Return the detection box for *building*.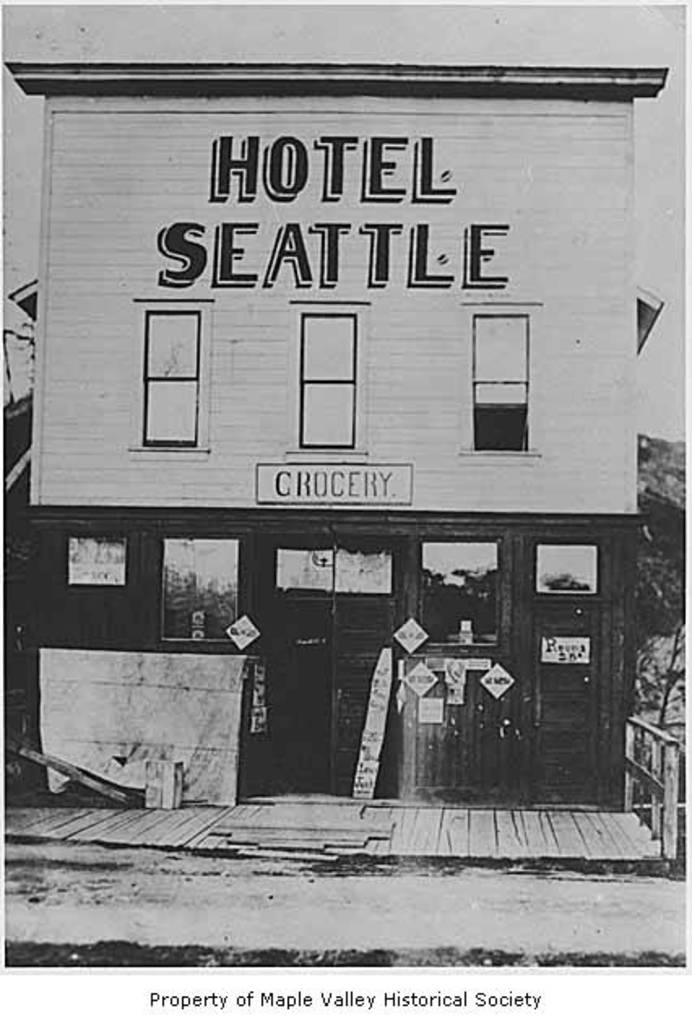
0, 59, 668, 809.
